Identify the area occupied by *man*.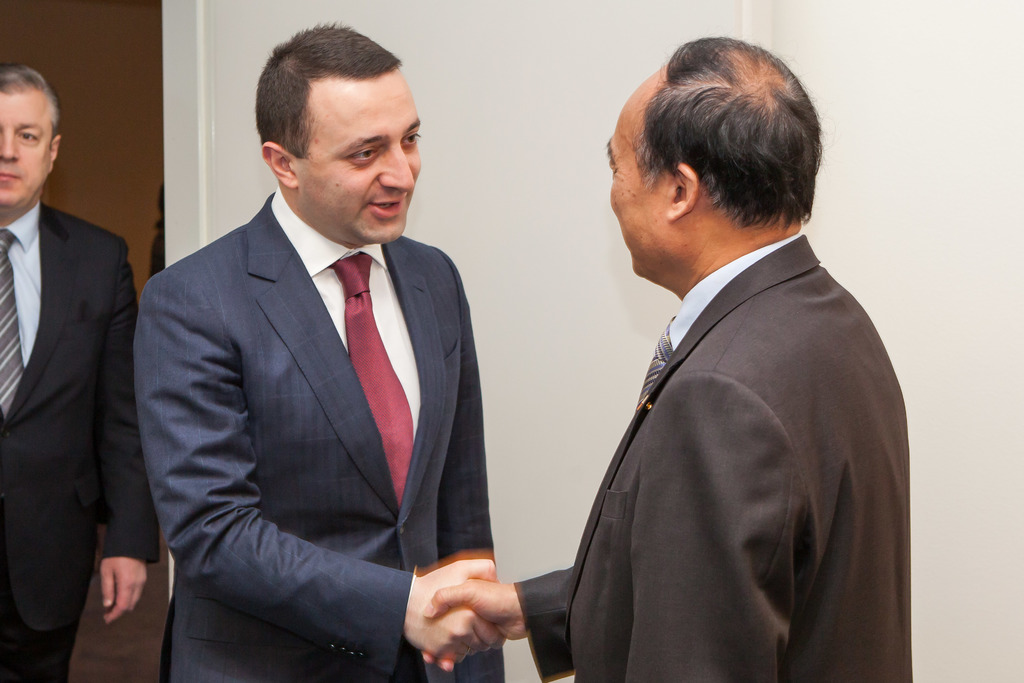
Area: [left=125, top=12, right=507, bottom=682].
